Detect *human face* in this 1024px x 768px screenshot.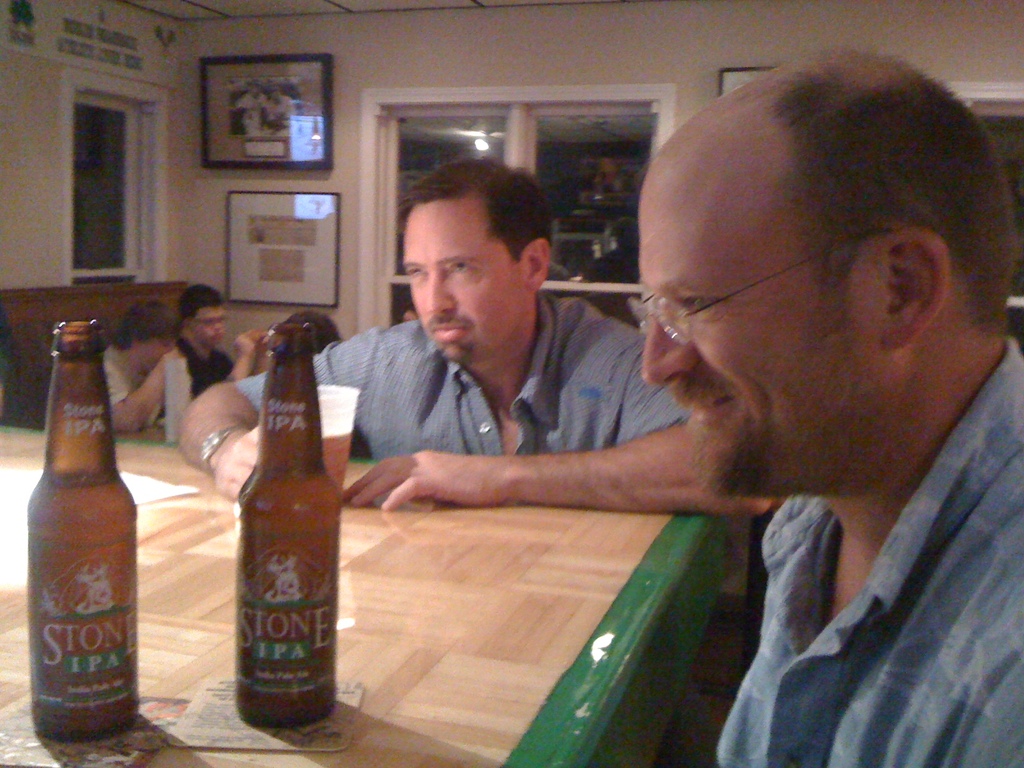
Detection: 401:205:519:358.
